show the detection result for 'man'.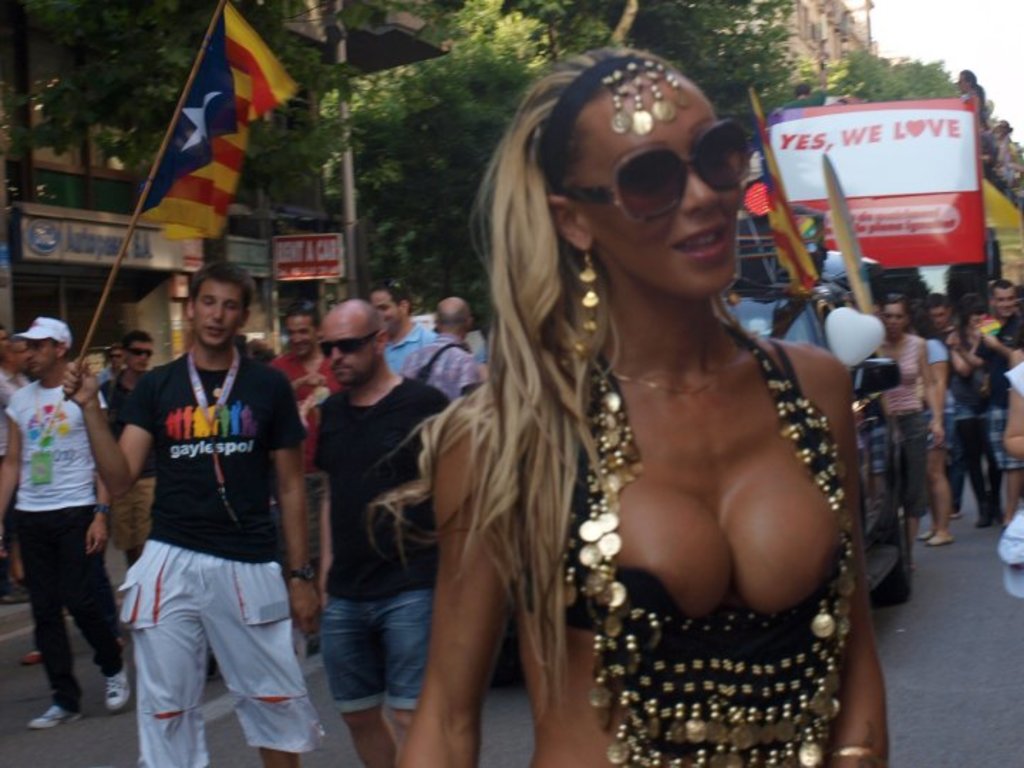
(left=97, top=341, right=161, bottom=567).
